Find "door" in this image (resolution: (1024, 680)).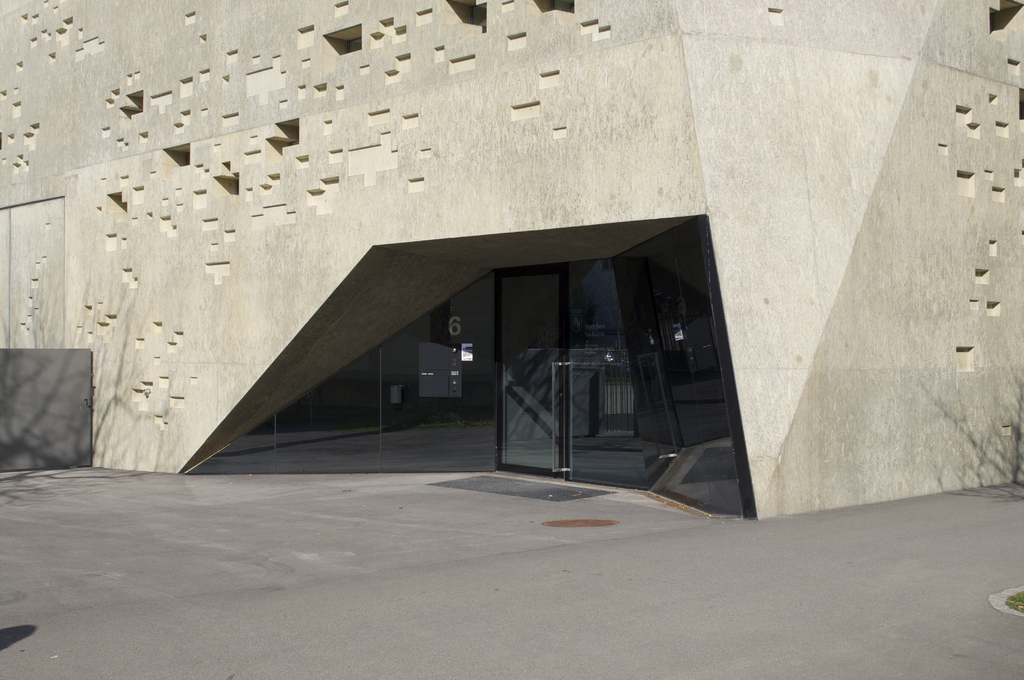
499:264:568:482.
